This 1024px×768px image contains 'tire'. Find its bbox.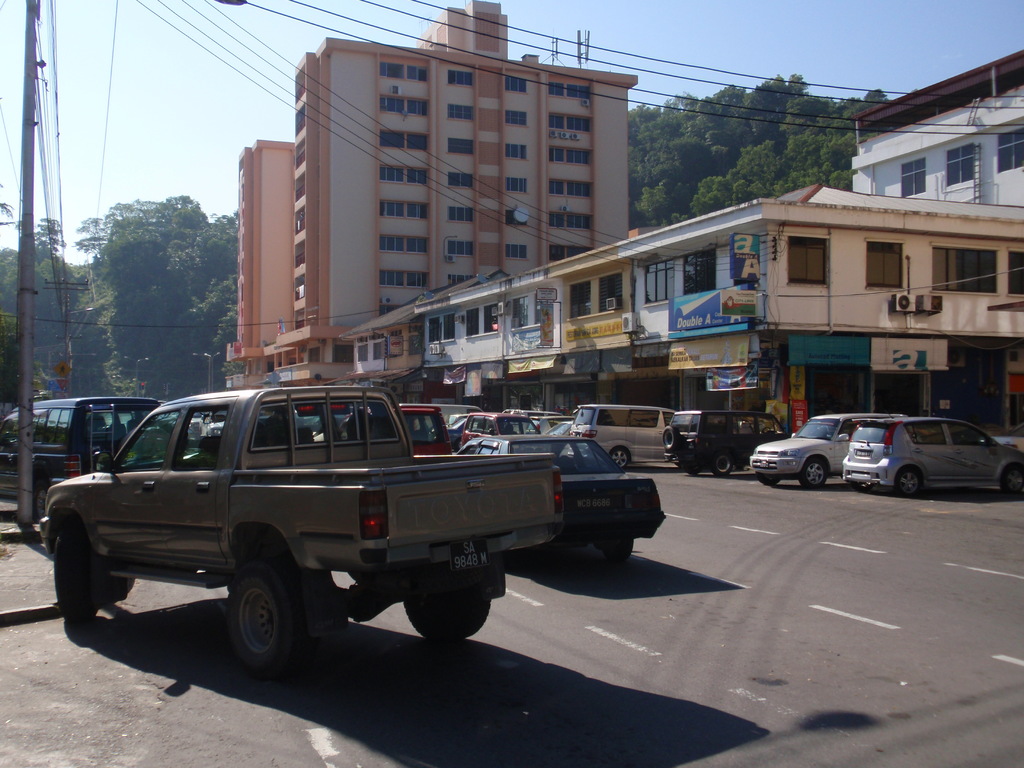
l=604, t=535, r=634, b=561.
